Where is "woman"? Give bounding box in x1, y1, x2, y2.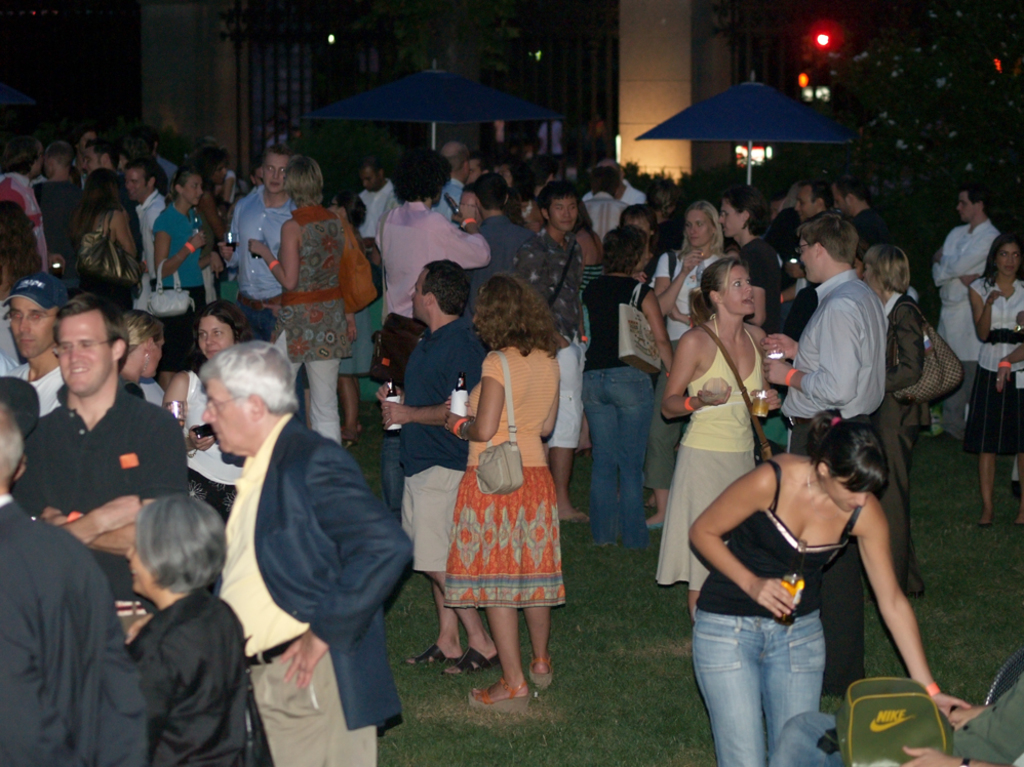
0, 142, 48, 265.
